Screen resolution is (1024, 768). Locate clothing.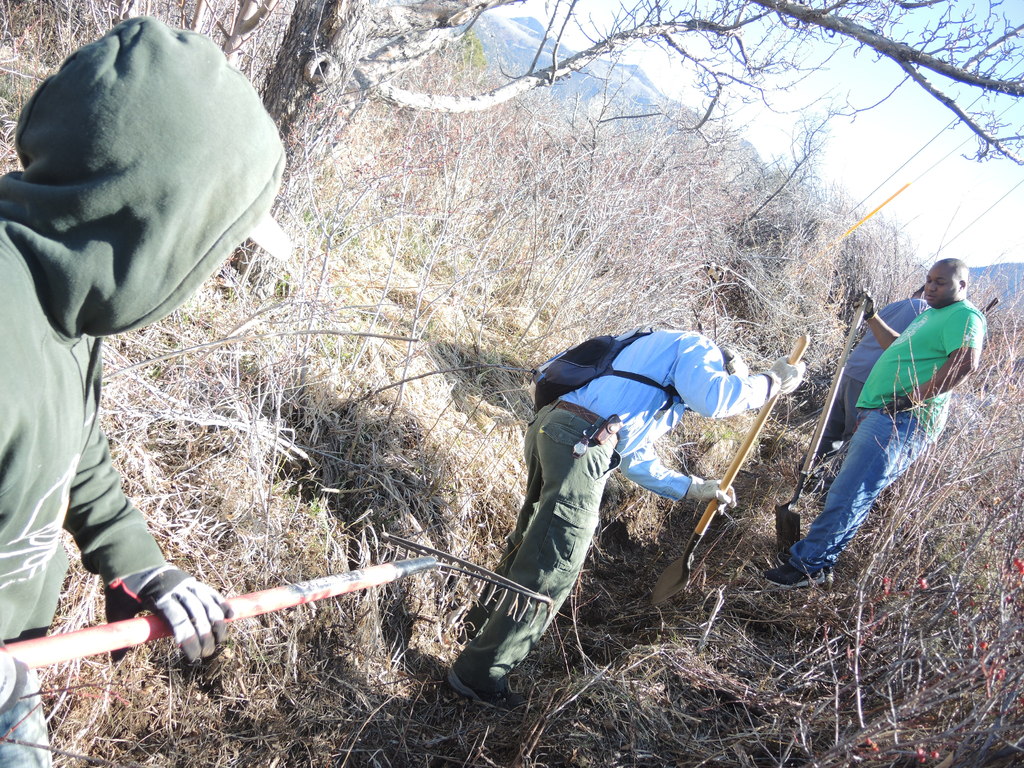
left=808, top=298, right=937, bottom=460.
